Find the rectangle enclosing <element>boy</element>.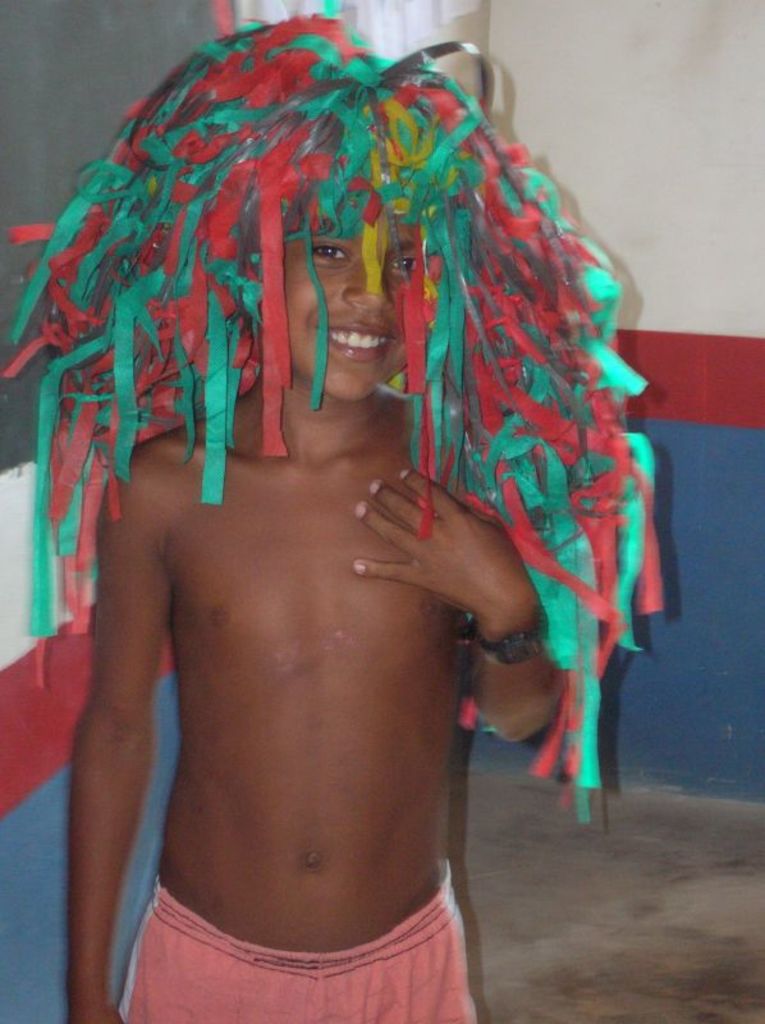
pyautogui.locateOnScreen(0, 0, 690, 1023).
